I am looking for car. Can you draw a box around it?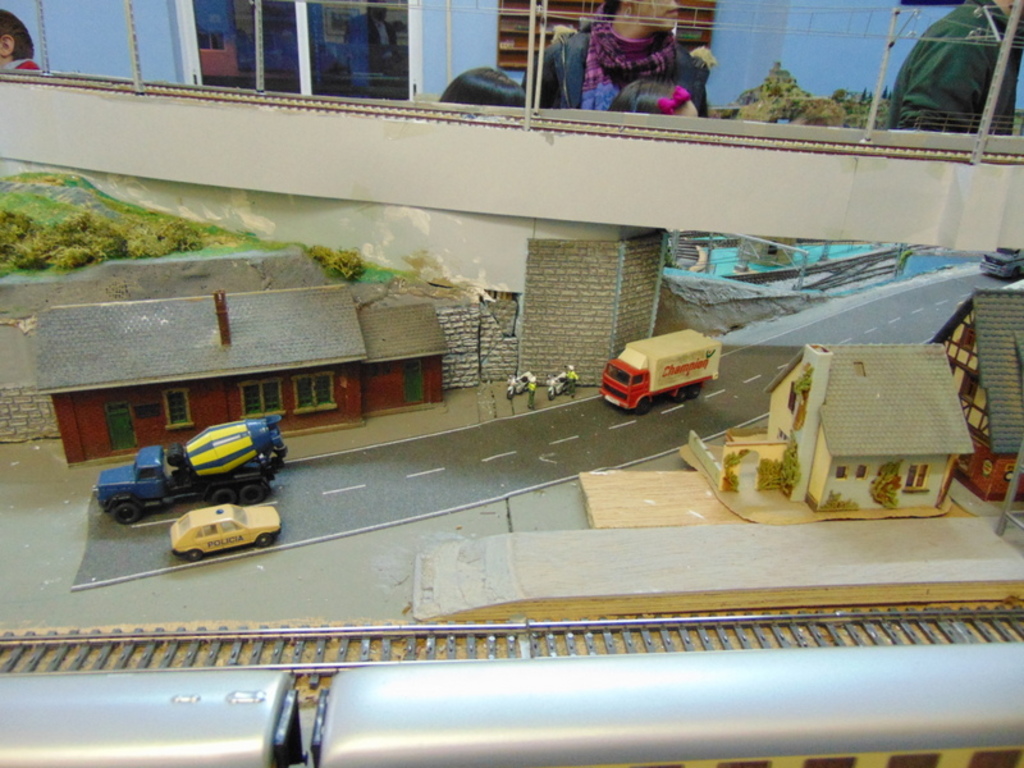
Sure, the bounding box is (x1=152, y1=499, x2=265, y2=564).
